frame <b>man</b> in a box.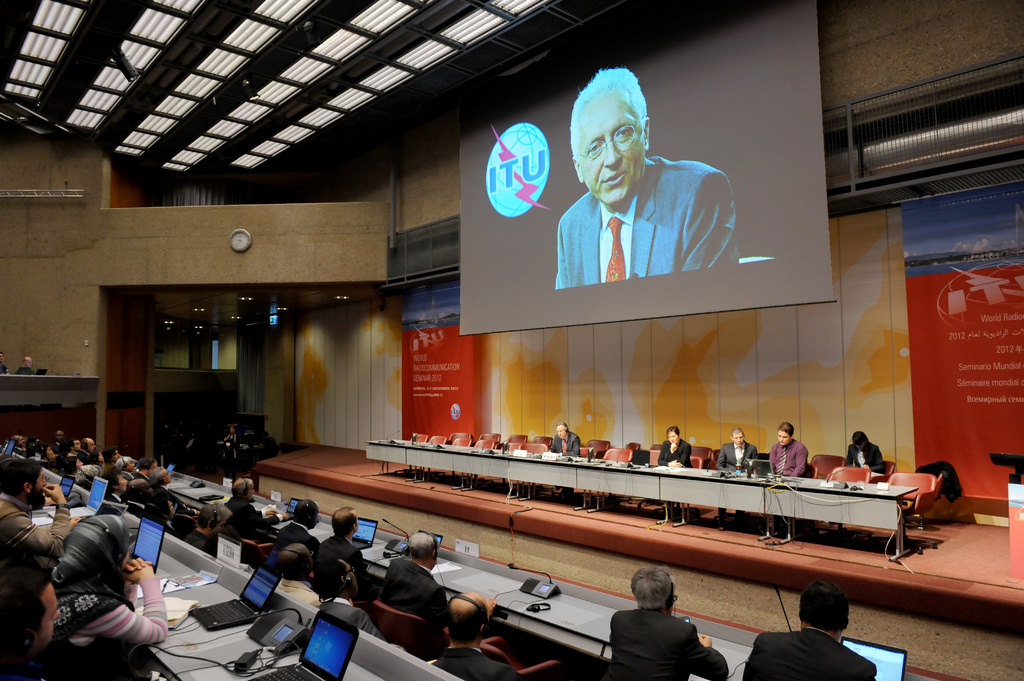
125:479:157:520.
